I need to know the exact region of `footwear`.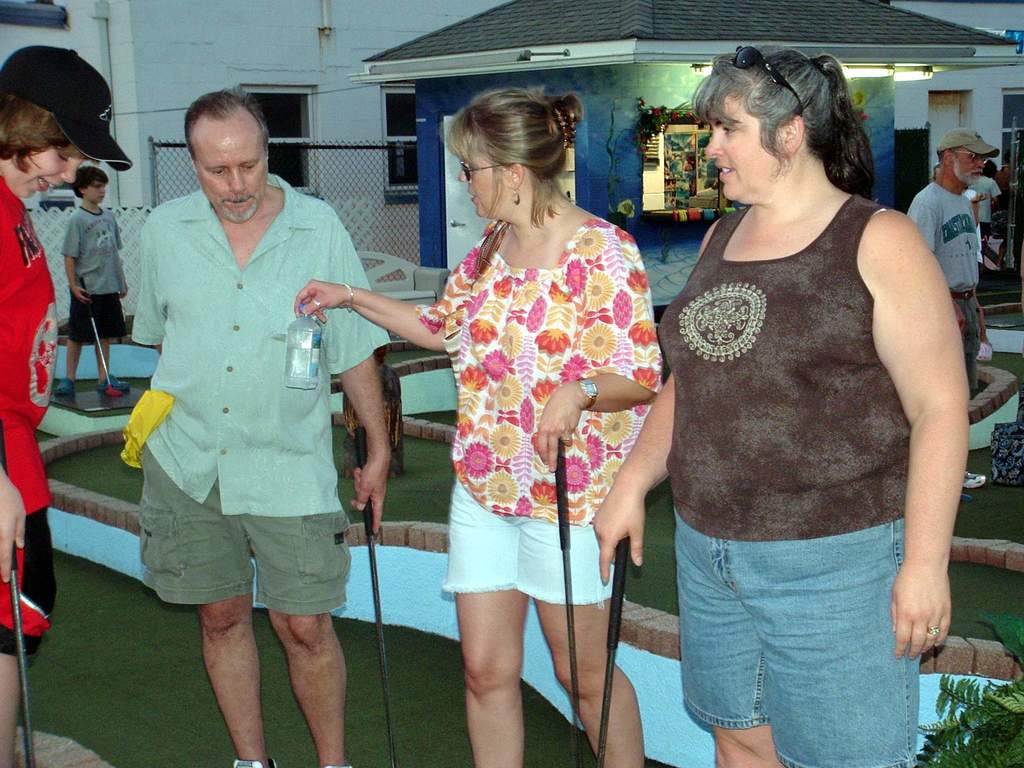
Region: [x1=230, y1=756, x2=278, y2=767].
